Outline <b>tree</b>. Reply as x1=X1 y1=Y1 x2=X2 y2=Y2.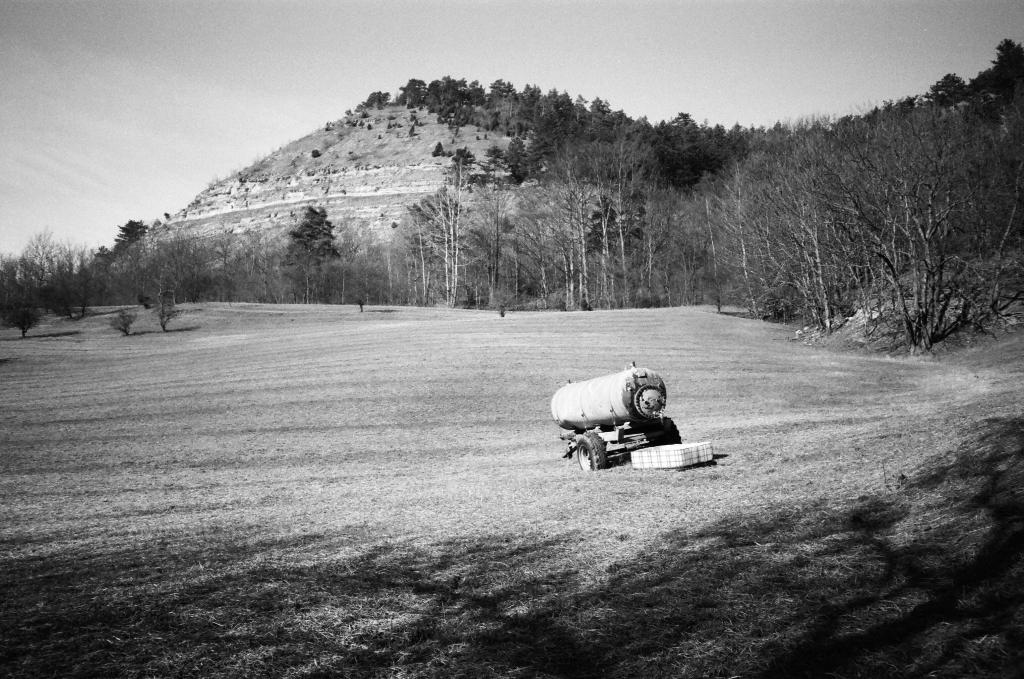
x1=113 y1=218 x2=152 y2=254.
